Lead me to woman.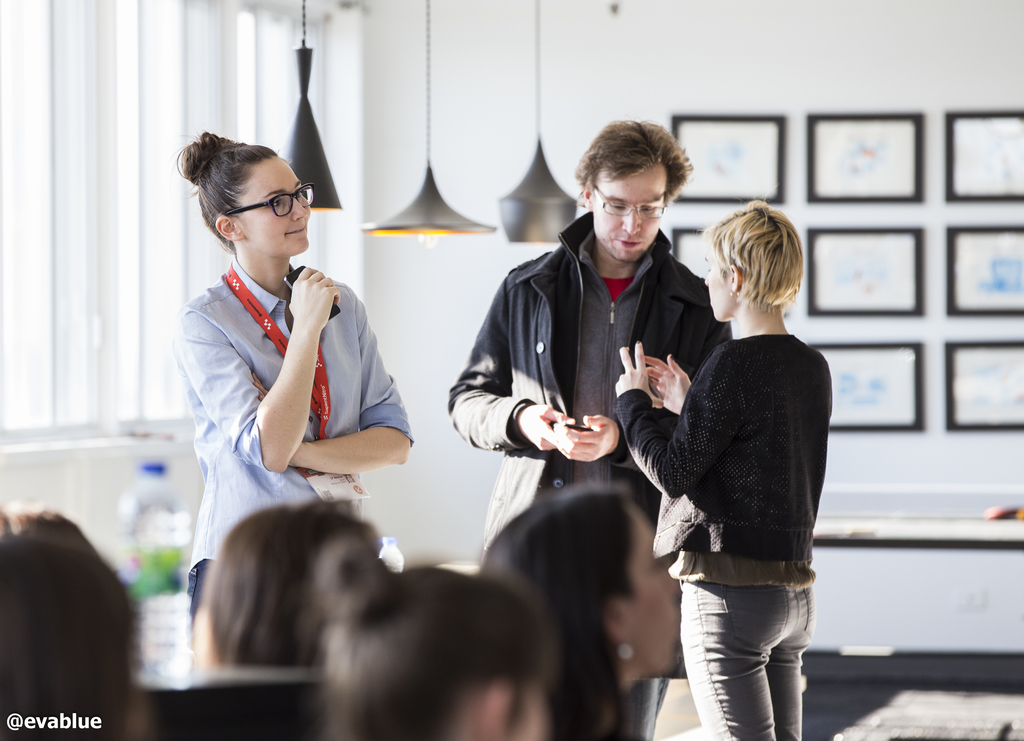
Lead to {"x1": 477, "y1": 475, "x2": 676, "y2": 740}.
